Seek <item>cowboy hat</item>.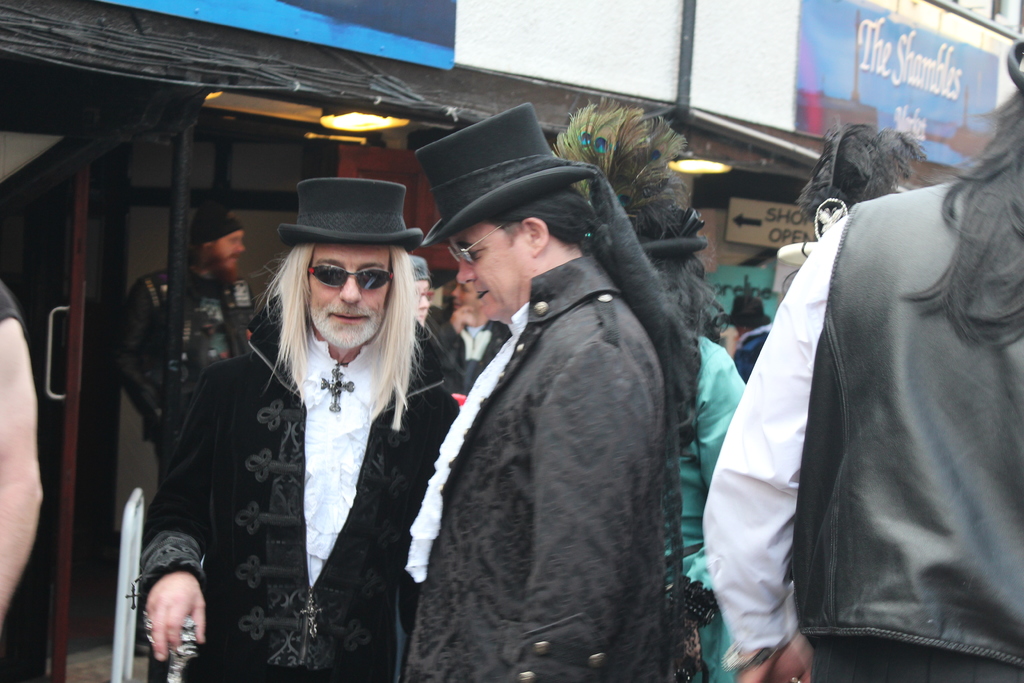
(280,176,424,250).
